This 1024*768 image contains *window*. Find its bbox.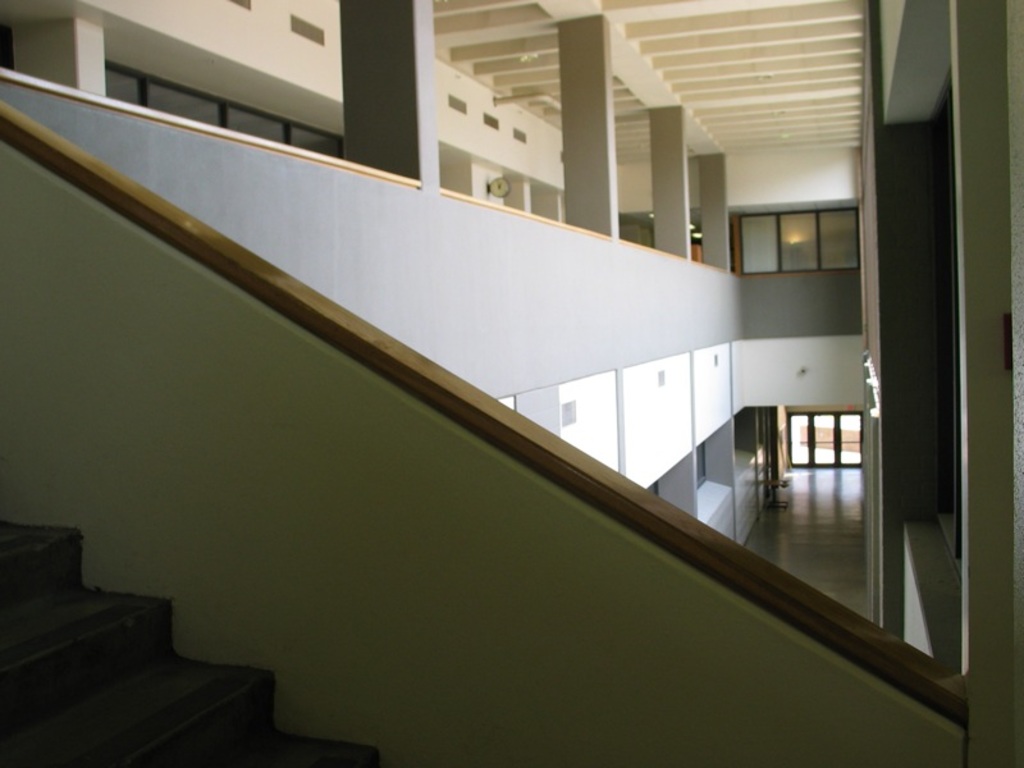
<box>737,209,867,280</box>.
